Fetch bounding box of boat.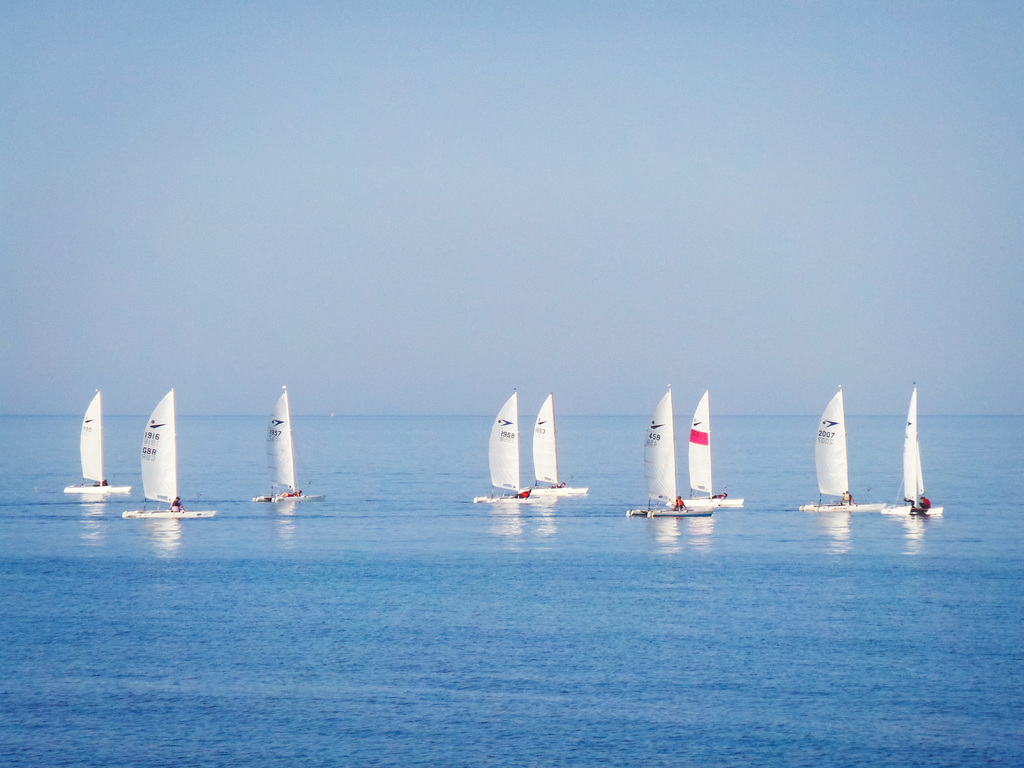
Bbox: select_region(65, 394, 128, 492).
